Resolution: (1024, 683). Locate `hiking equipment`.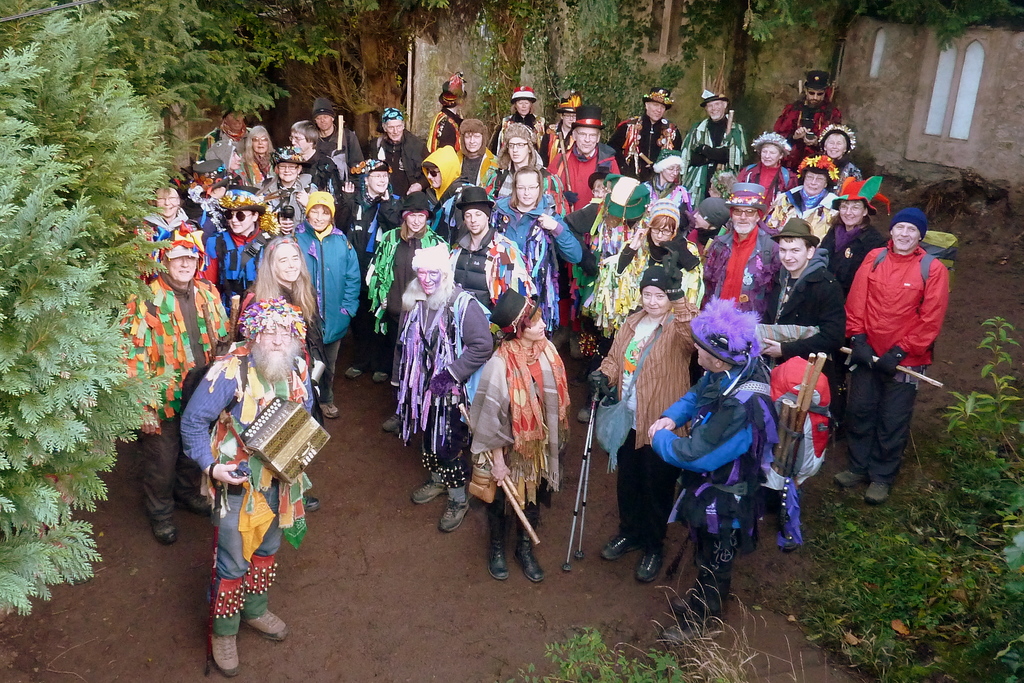
<box>794,351,829,459</box>.
